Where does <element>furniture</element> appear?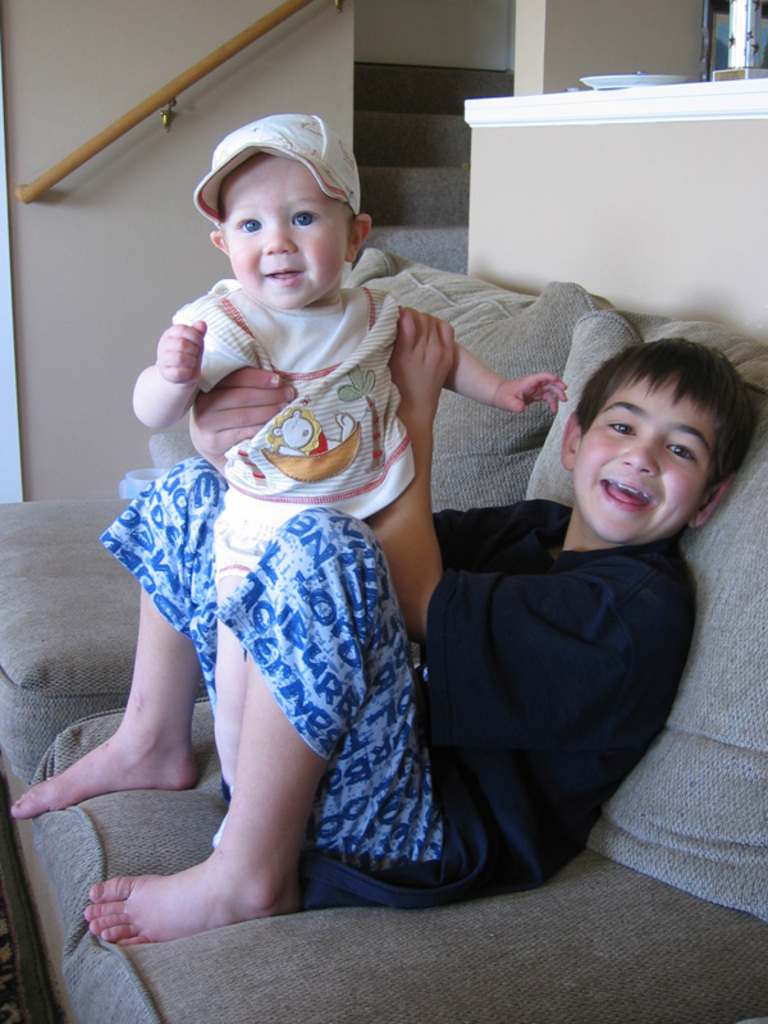
Appears at l=0, t=246, r=767, b=1023.
